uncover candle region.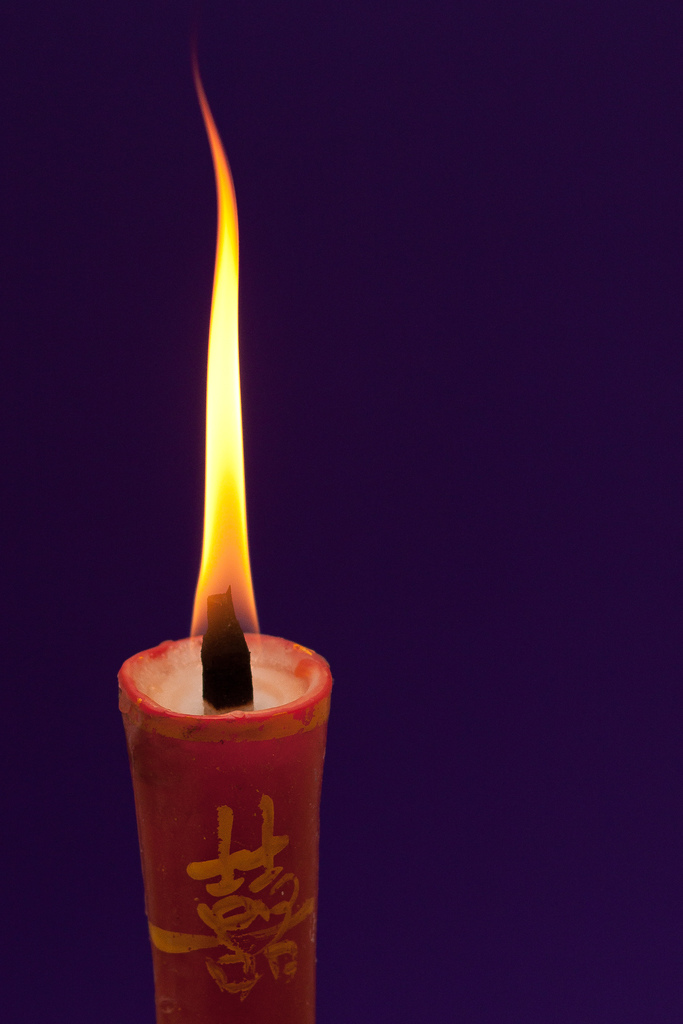
Uncovered: l=115, t=29, r=336, b=1023.
